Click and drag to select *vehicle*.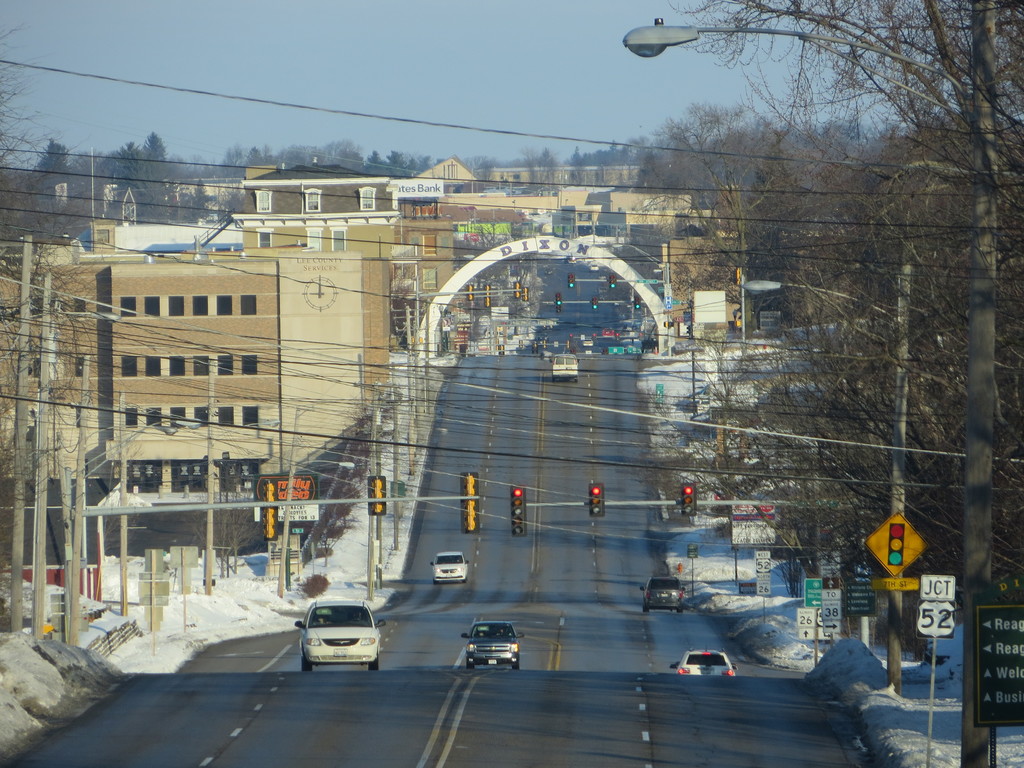
Selection: crop(459, 620, 529, 669).
